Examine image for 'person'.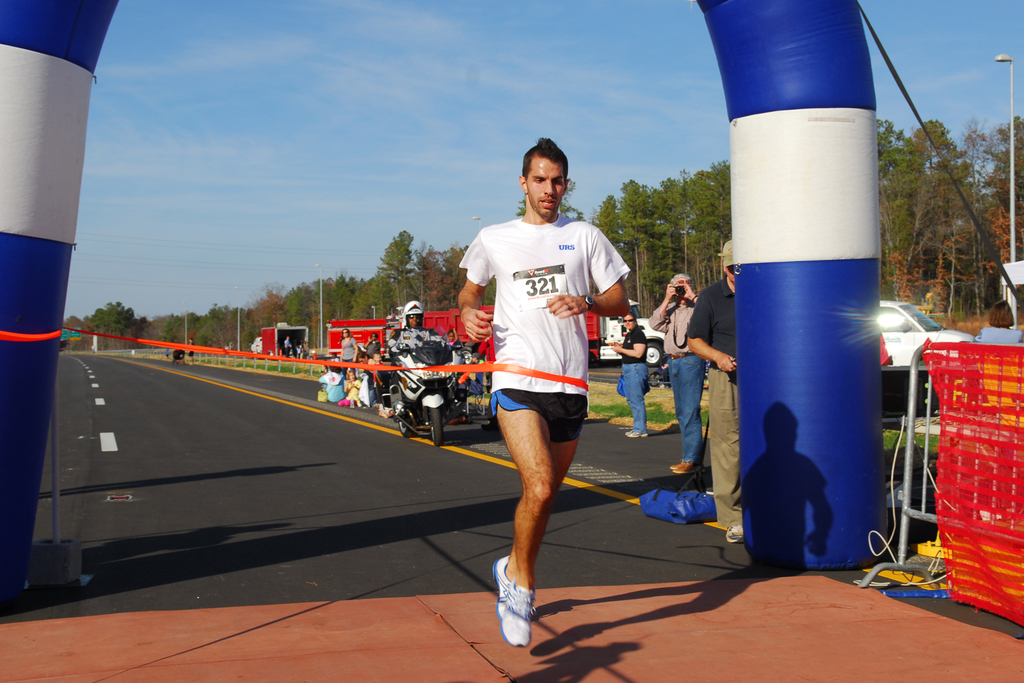
Examination result: BBox(679, 233, 751, 547).
